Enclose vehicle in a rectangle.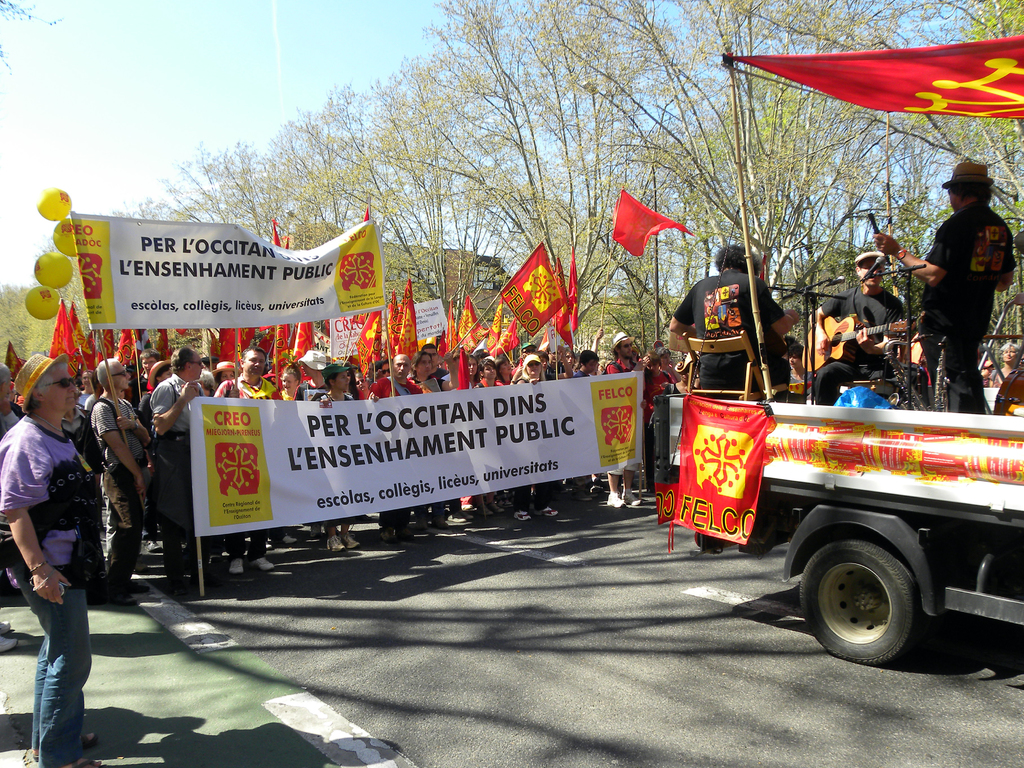
<region>665, 387, 1023, 667</region>.
